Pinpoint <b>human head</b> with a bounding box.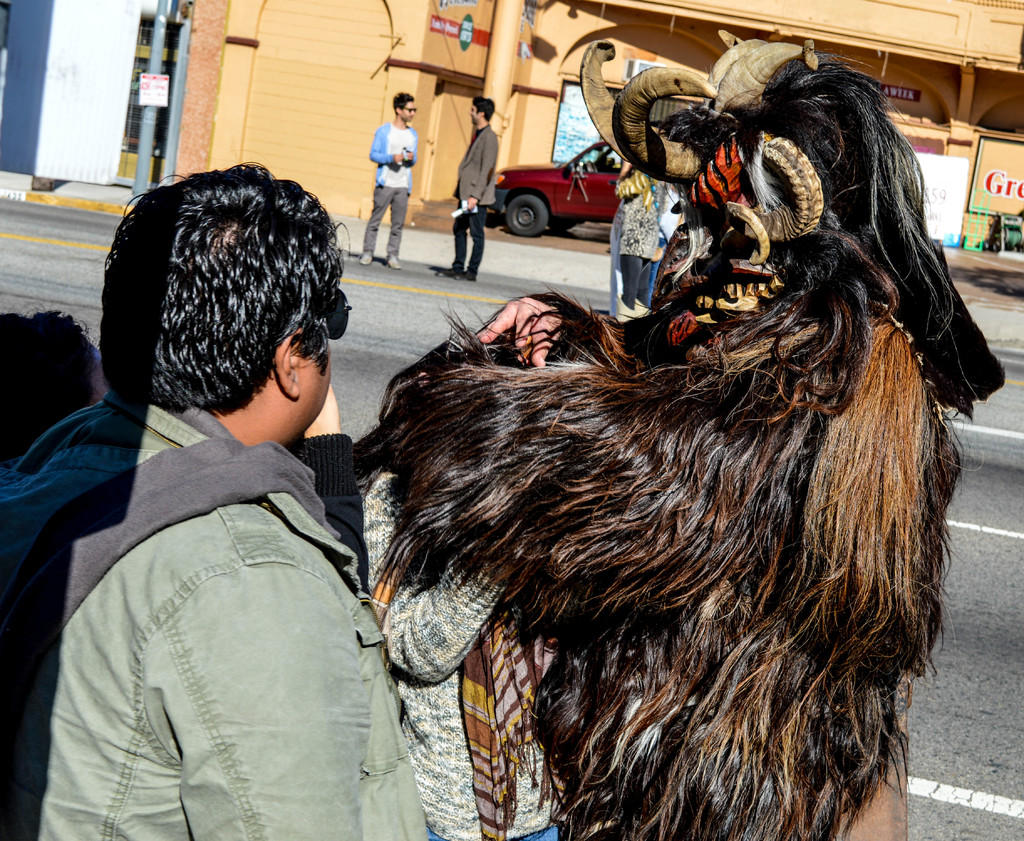
bbox=(465, 96, 500, 126).
